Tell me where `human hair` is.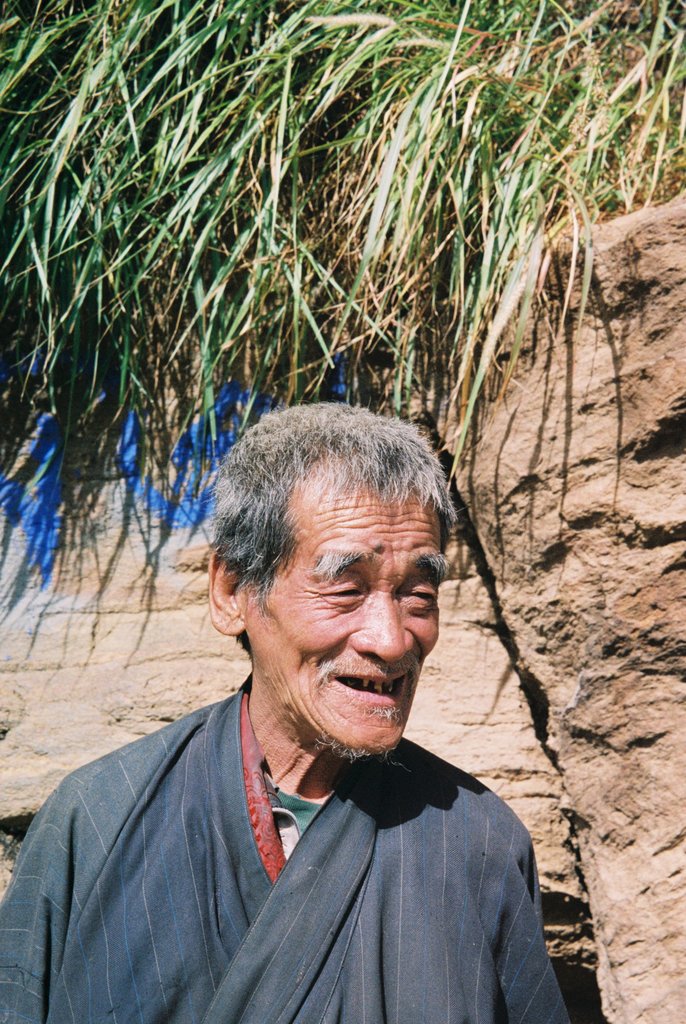
`human hair` is at (218, 401, 433, 632).
